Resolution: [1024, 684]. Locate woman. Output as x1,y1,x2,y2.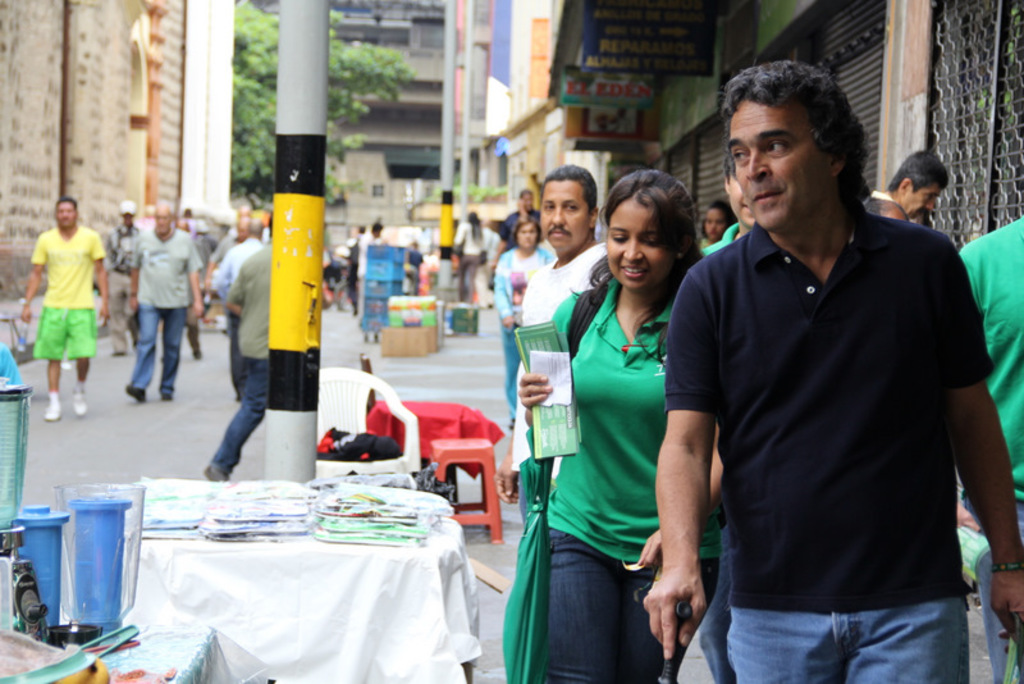
699,201,735,241.
